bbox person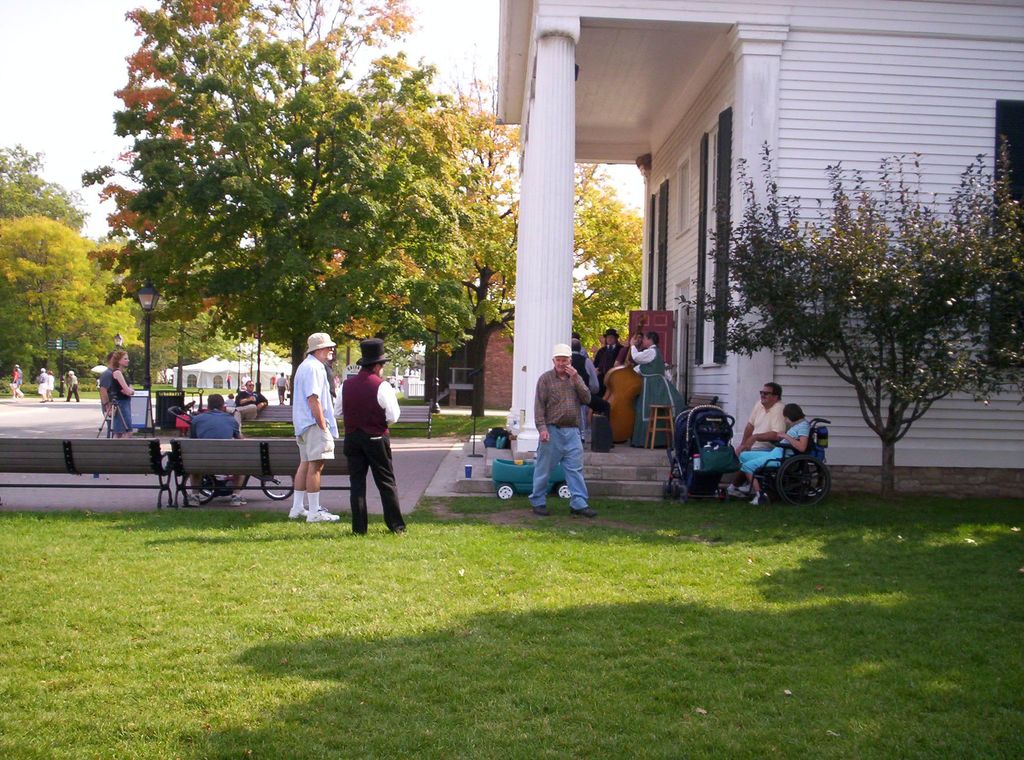
223/382/259/431
